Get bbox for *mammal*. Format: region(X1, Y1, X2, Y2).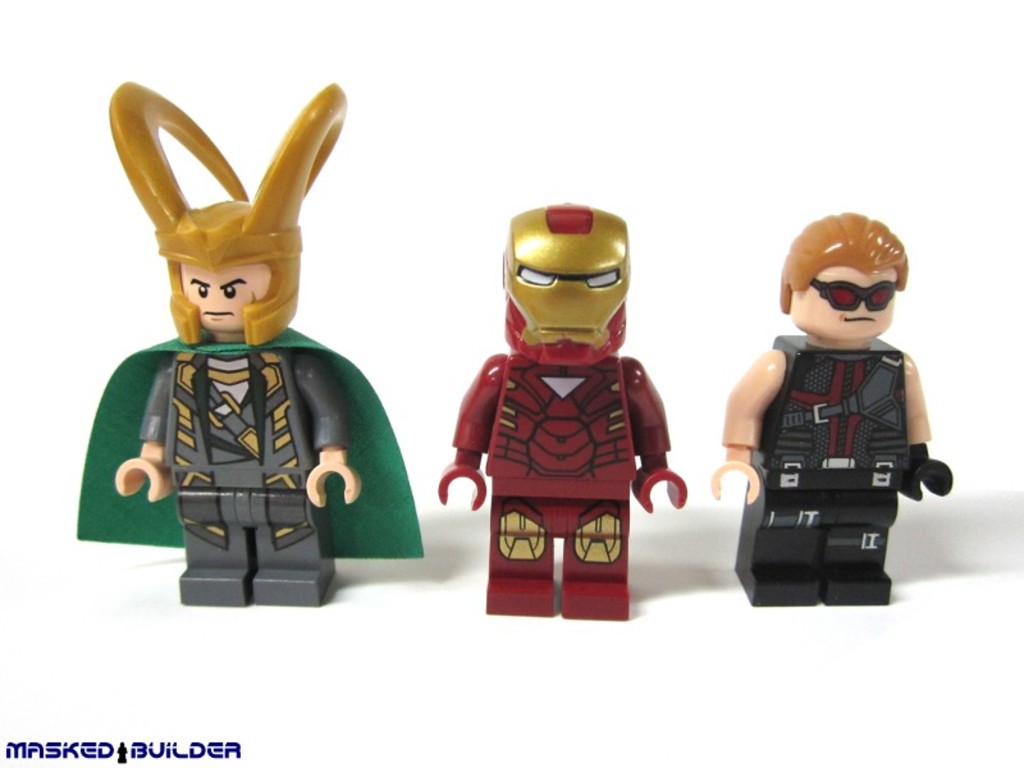
region(70, 83, 425, 611).
